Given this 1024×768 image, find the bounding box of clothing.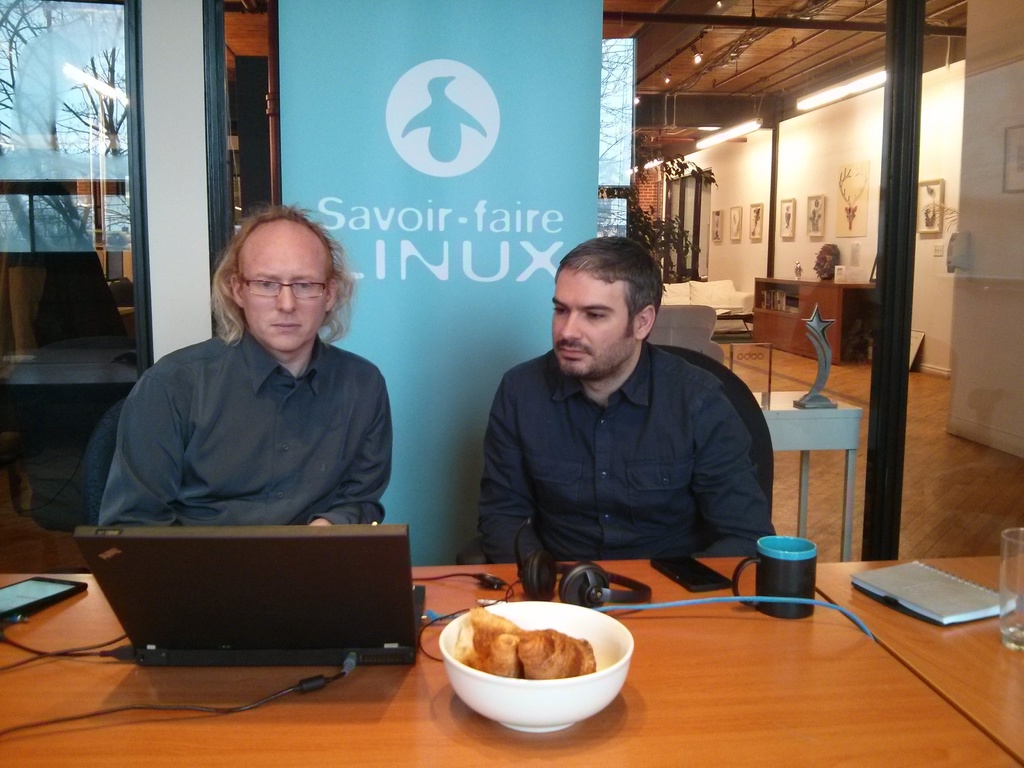
(476, 344, 778, 559).
